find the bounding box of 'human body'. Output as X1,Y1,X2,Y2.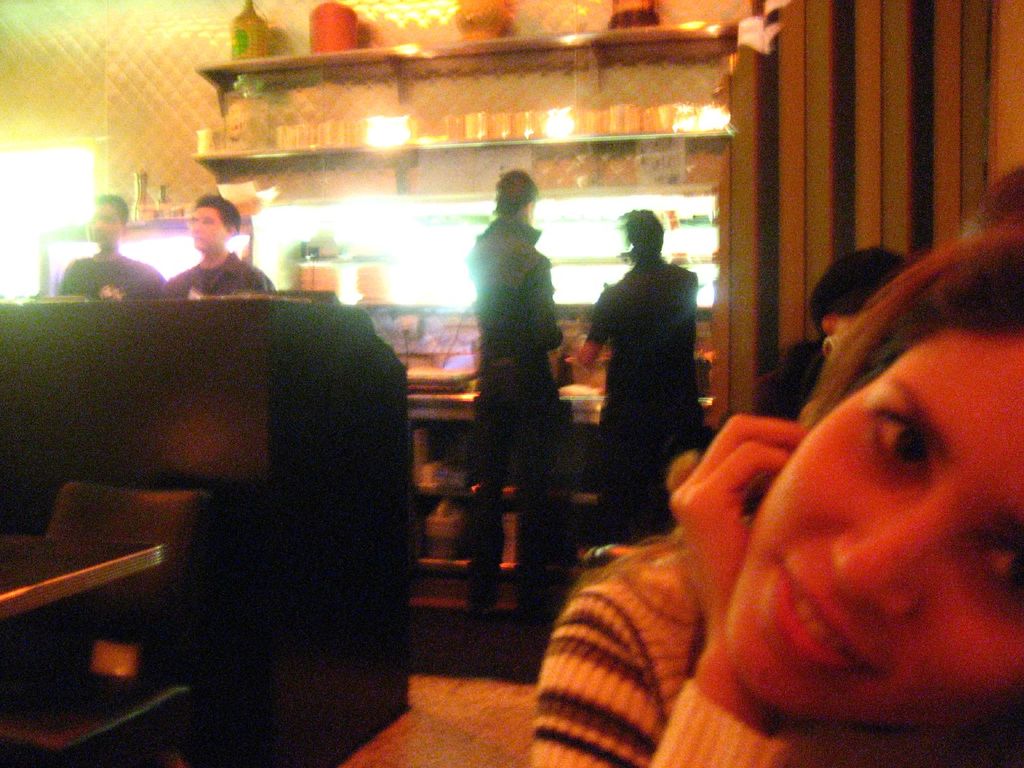
47,205,158,302.
